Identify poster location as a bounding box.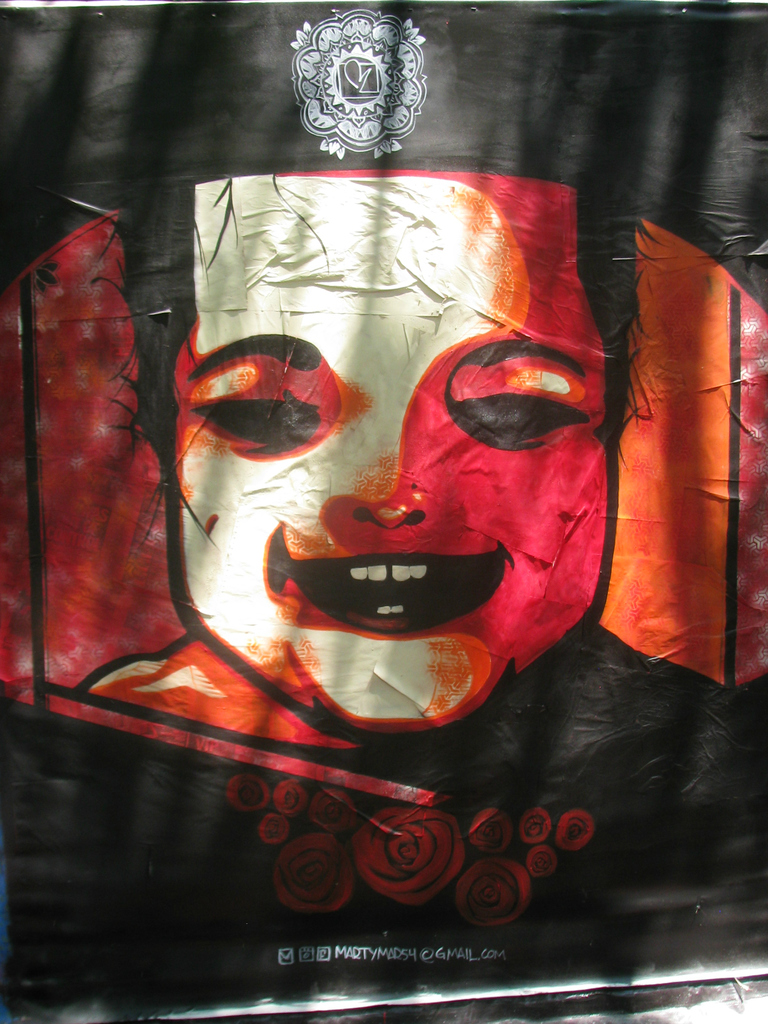
0/0/767/1016.
